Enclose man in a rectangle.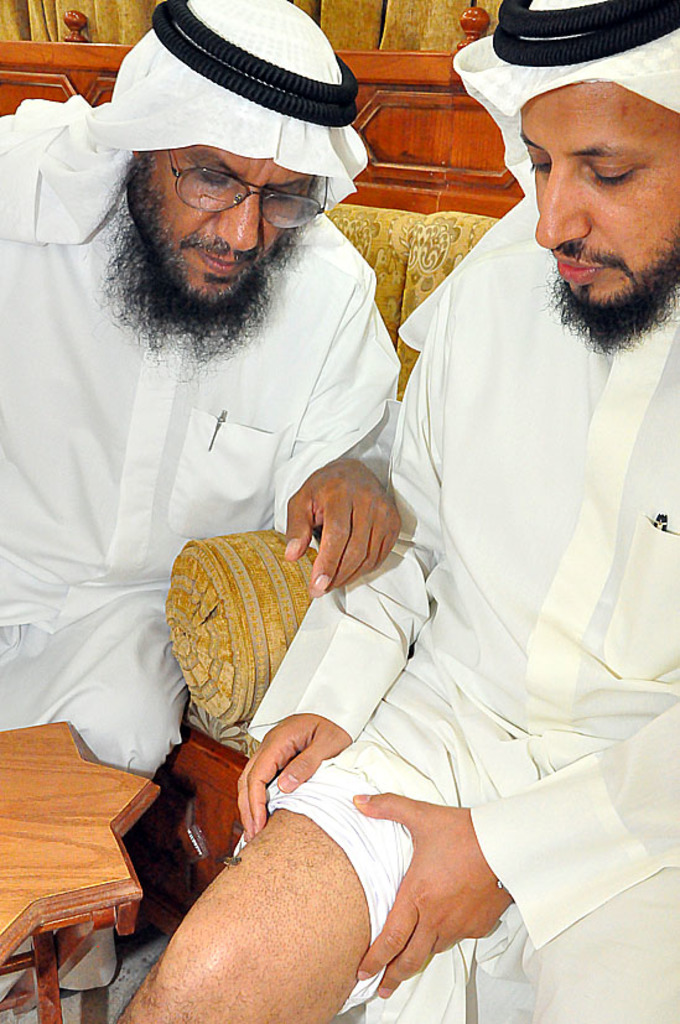
region(116, 0, 679, 1023).
